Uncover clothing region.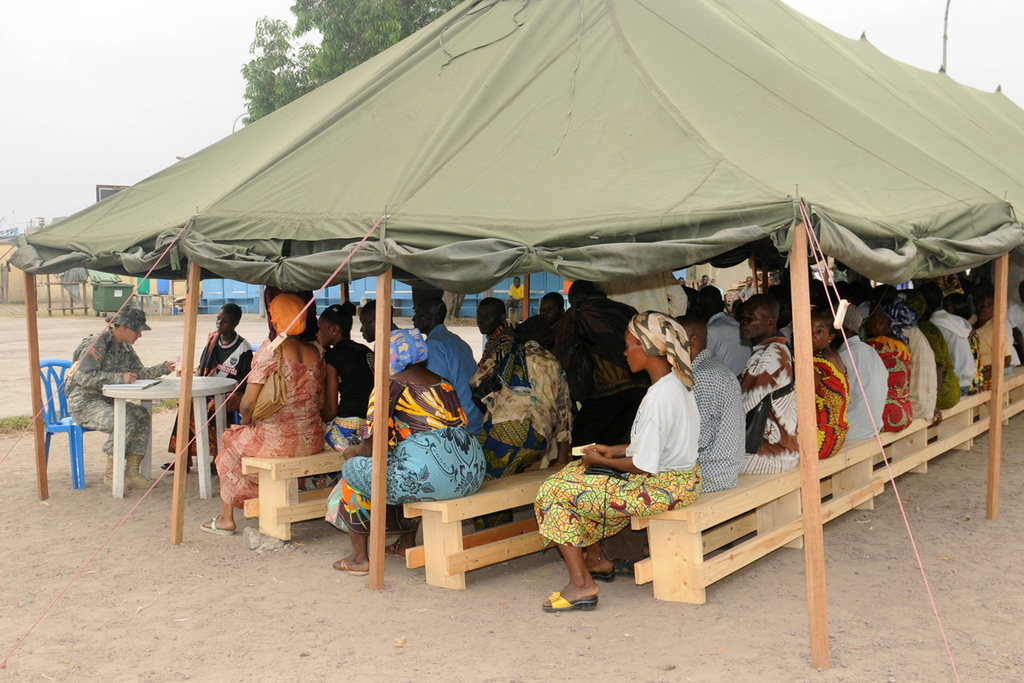
Uncovered: <box>328,366,492,543</box>.
